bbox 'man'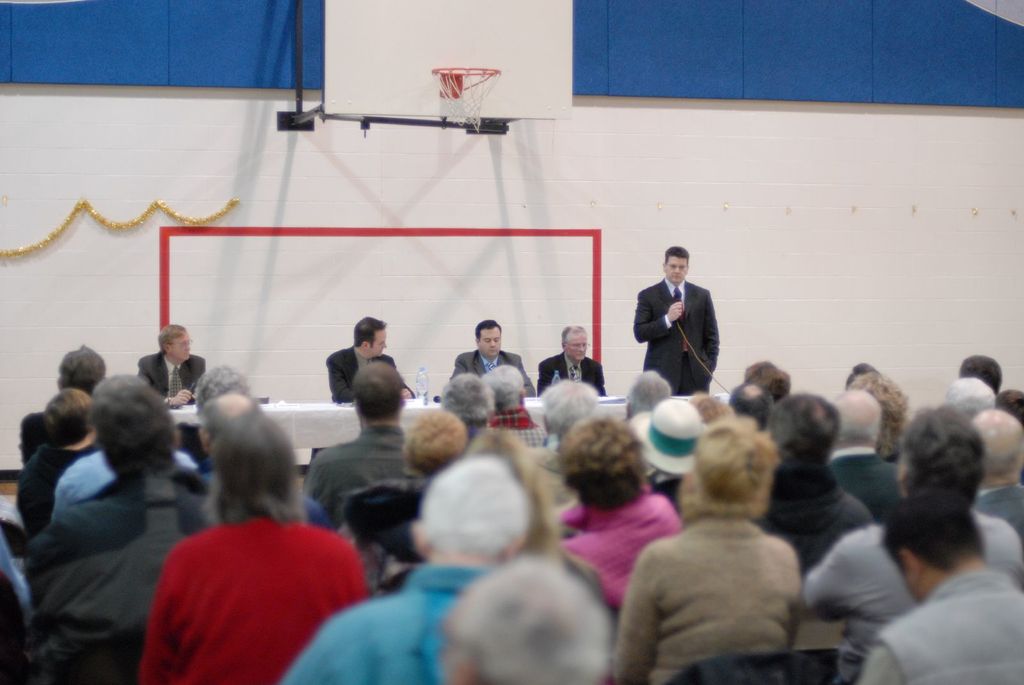
x1=535 y1=377 x2=596 y2=472
